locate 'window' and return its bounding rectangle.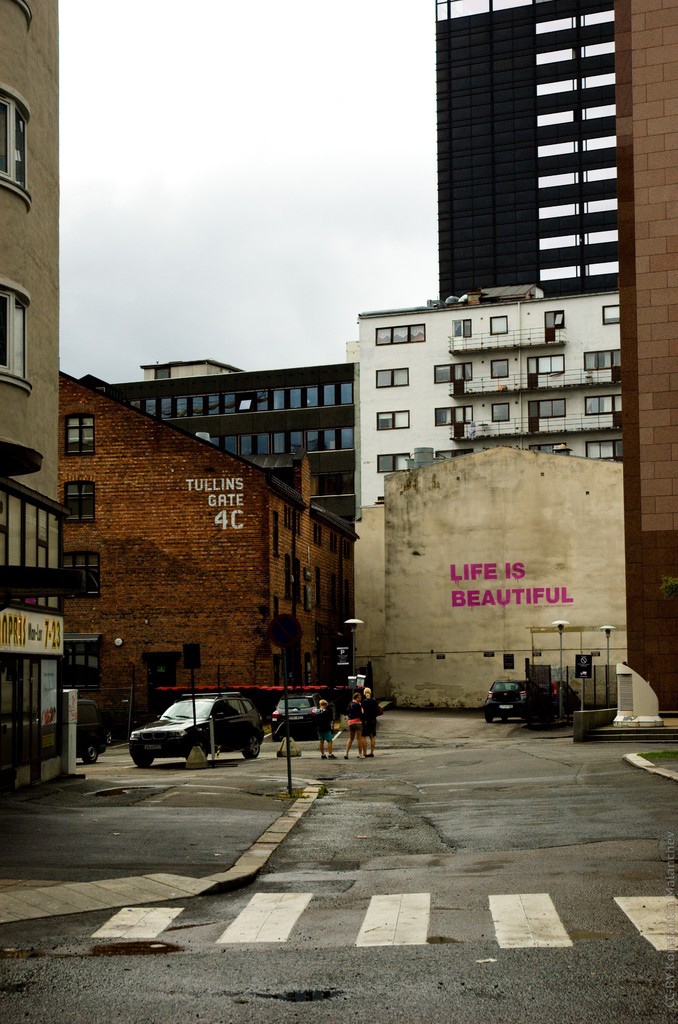
(542,447,568,450).
